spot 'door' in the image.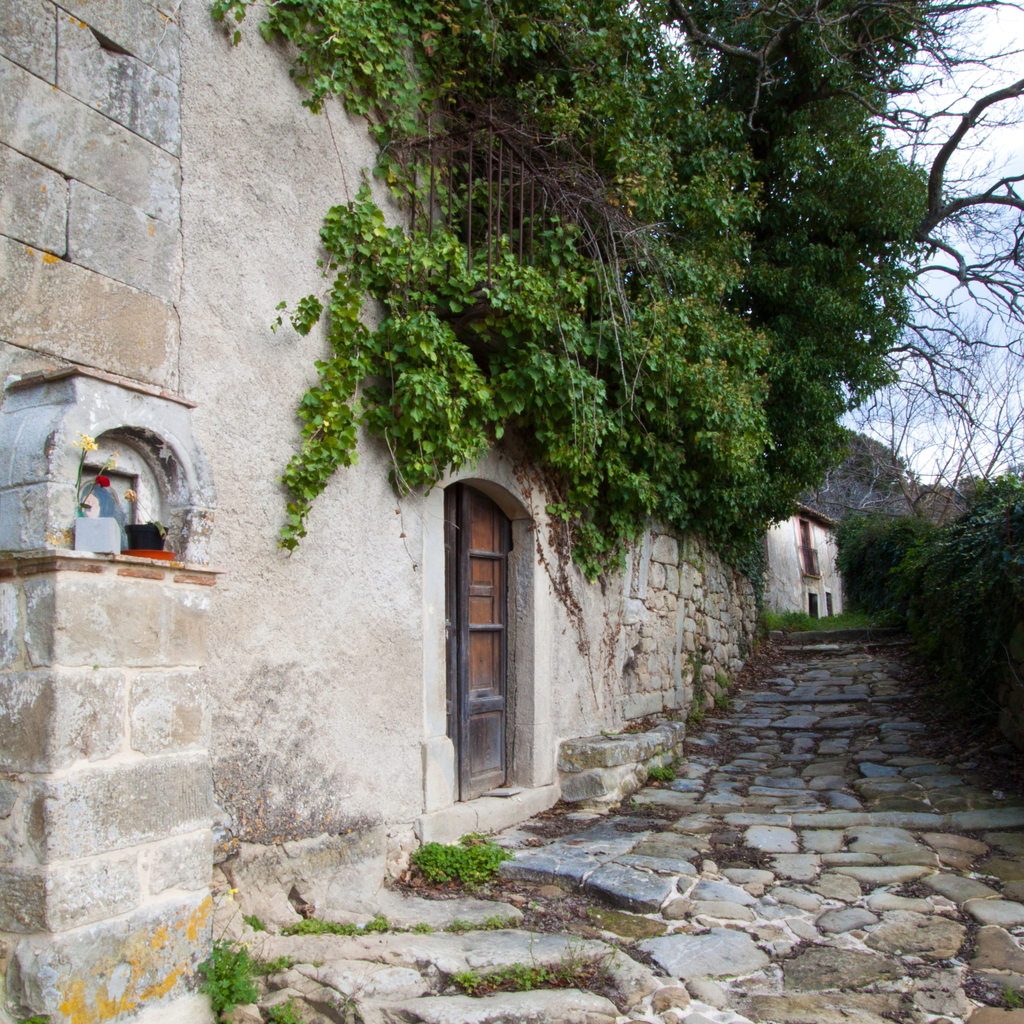
'door' found at detection(445, 486, 516, 813).
